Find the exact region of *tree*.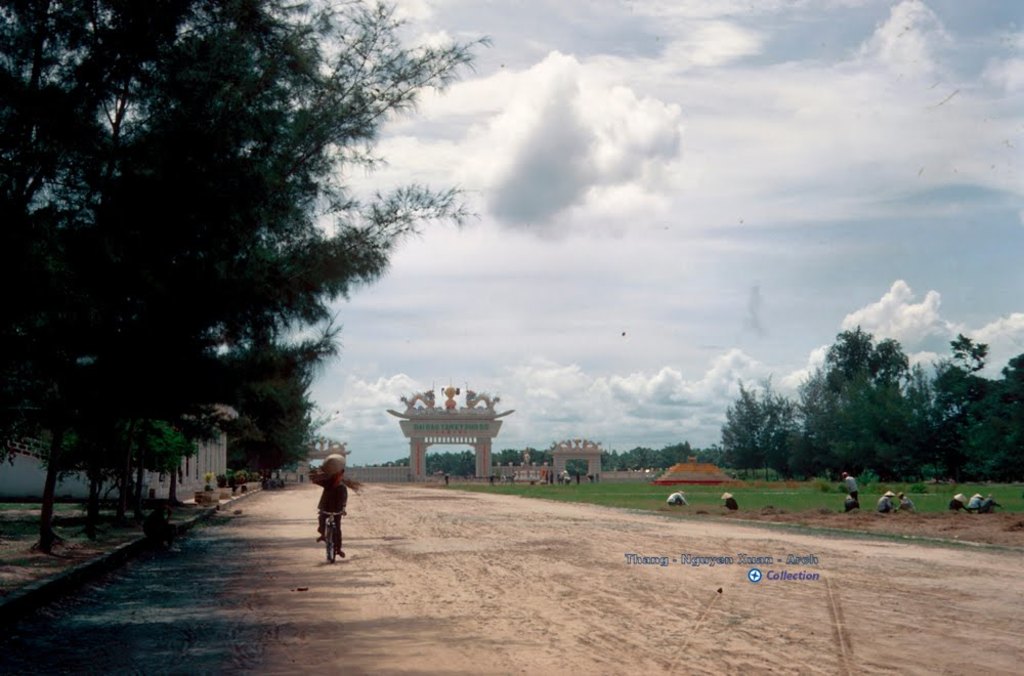
Exact region: (x1=794, y1=325, x2=879, y2=480).
